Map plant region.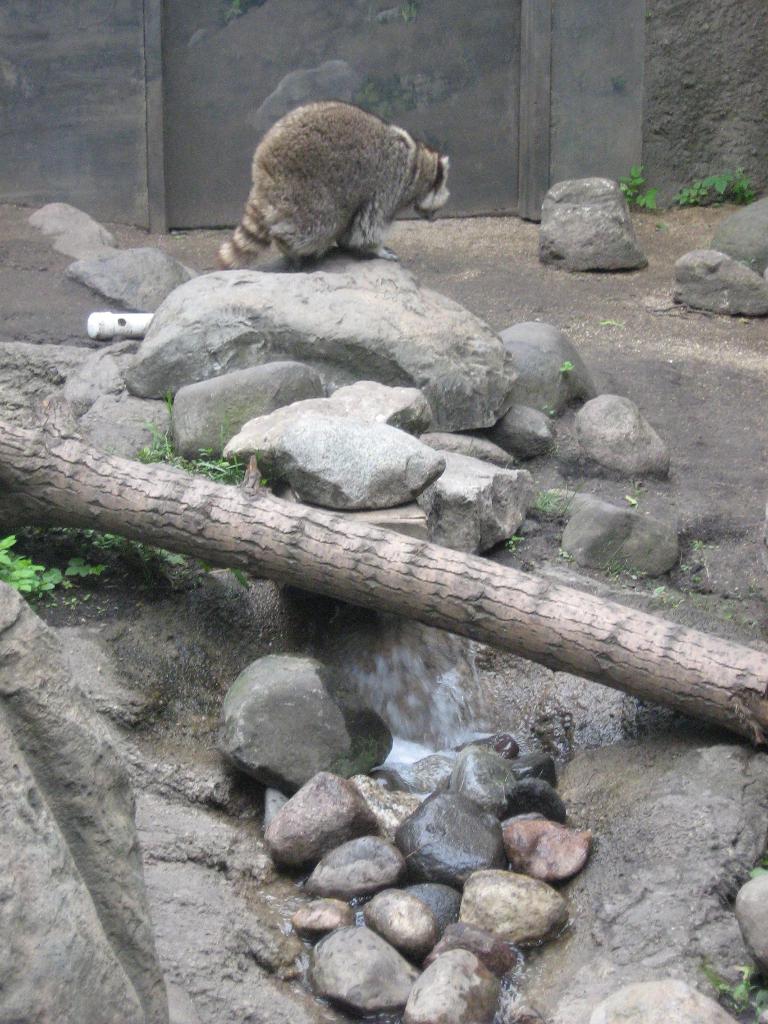
Mapped to (left=692, top=535, right=707, bottom=555).
